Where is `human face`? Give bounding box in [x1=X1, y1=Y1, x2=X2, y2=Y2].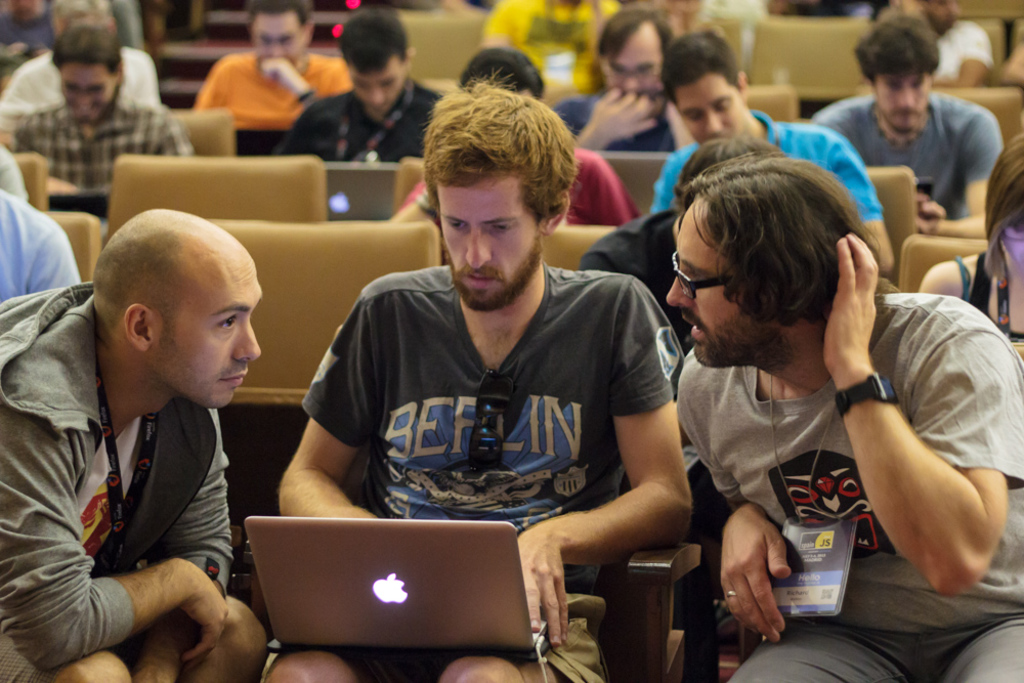
[x1=539, y1=0, x2=588, y2=44].
